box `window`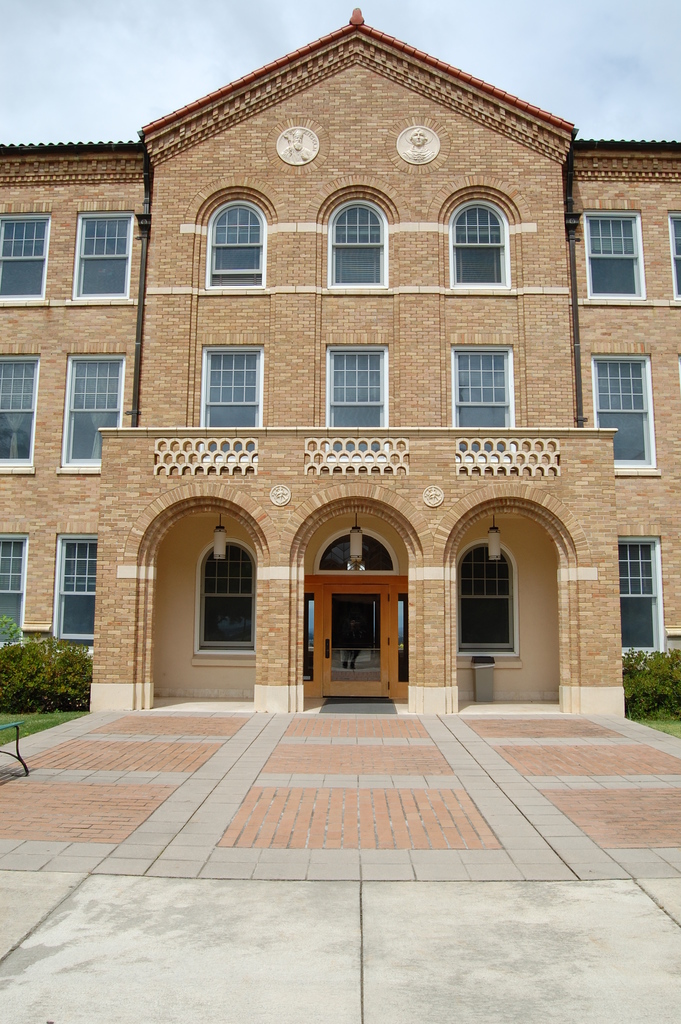
Rect(52, 524, 104, 652)
